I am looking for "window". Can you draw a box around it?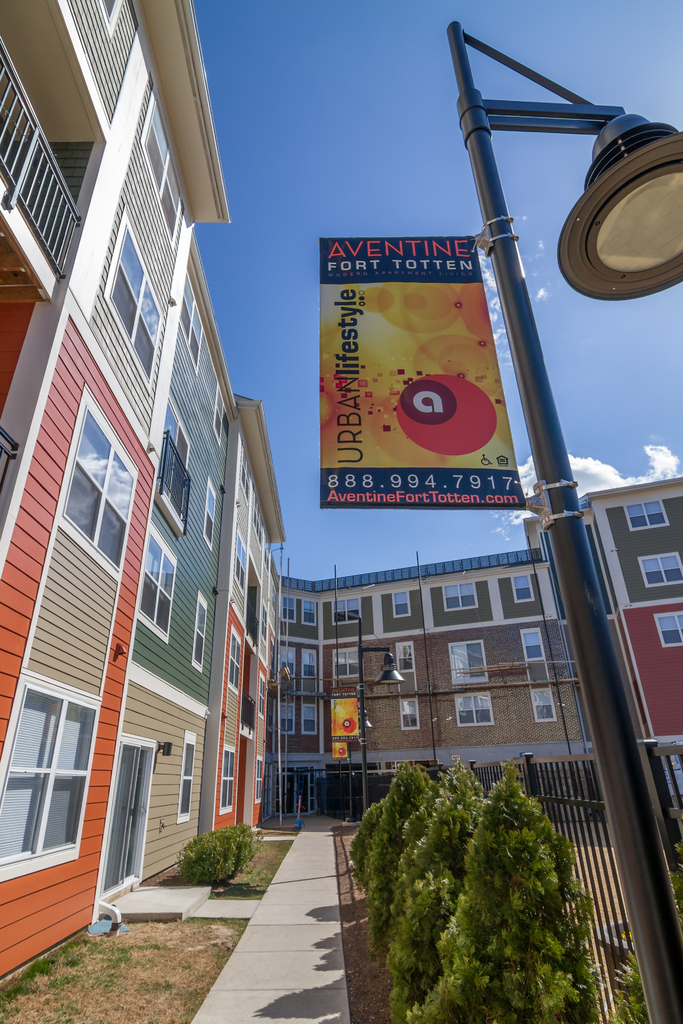
Sure, the bounding box is [x1=298, y1=648, x2=313, y2=739].
